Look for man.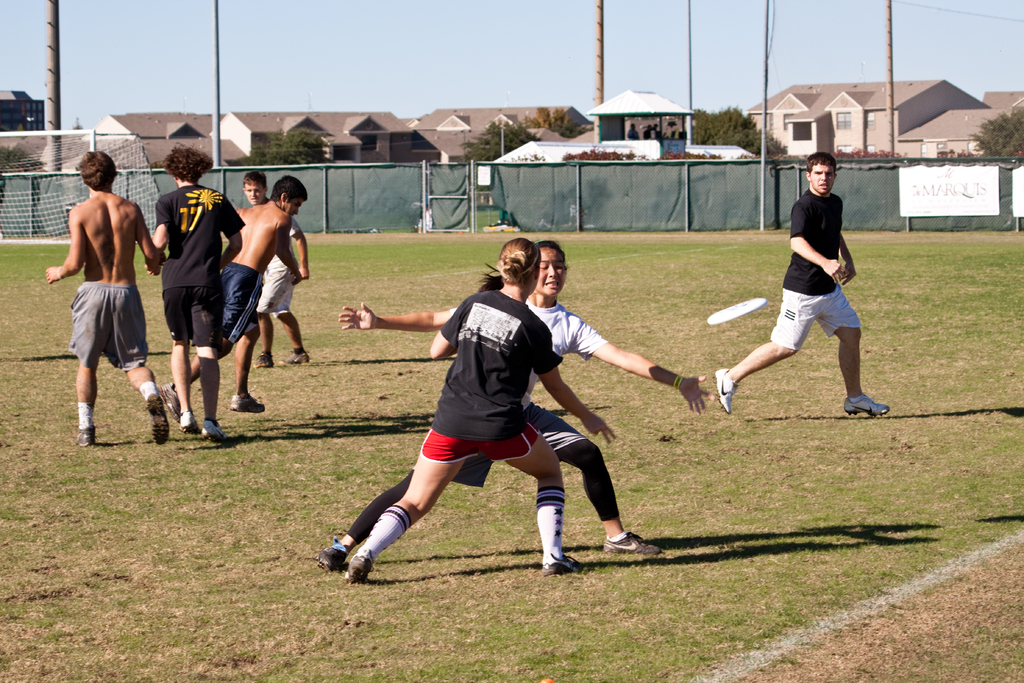
Found: 51,147,150,456.
